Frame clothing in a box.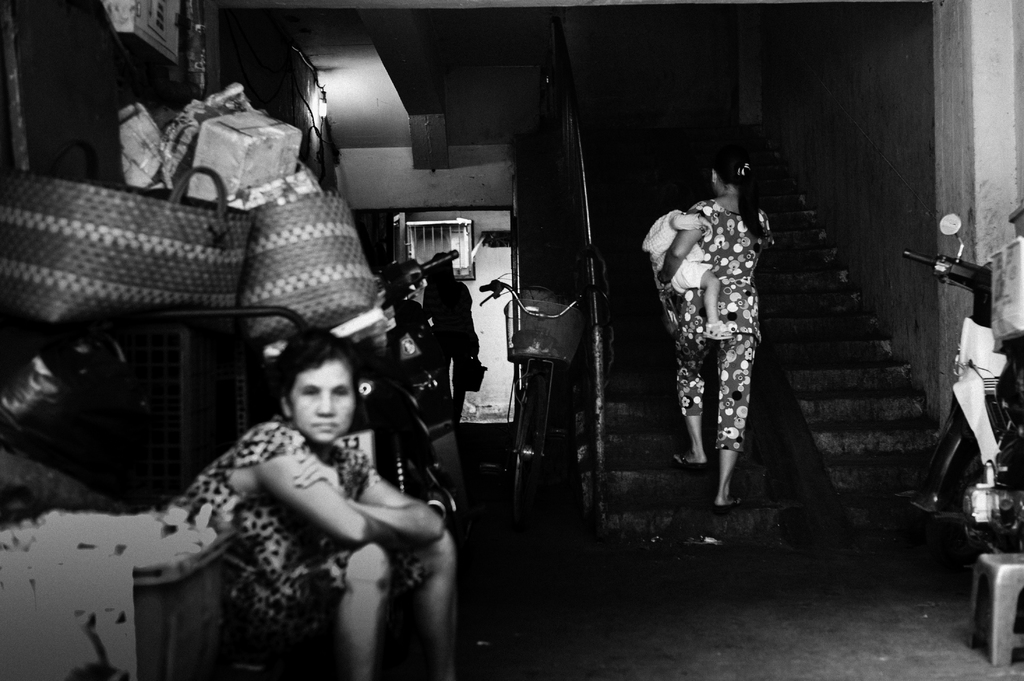
670 196 775 447.
